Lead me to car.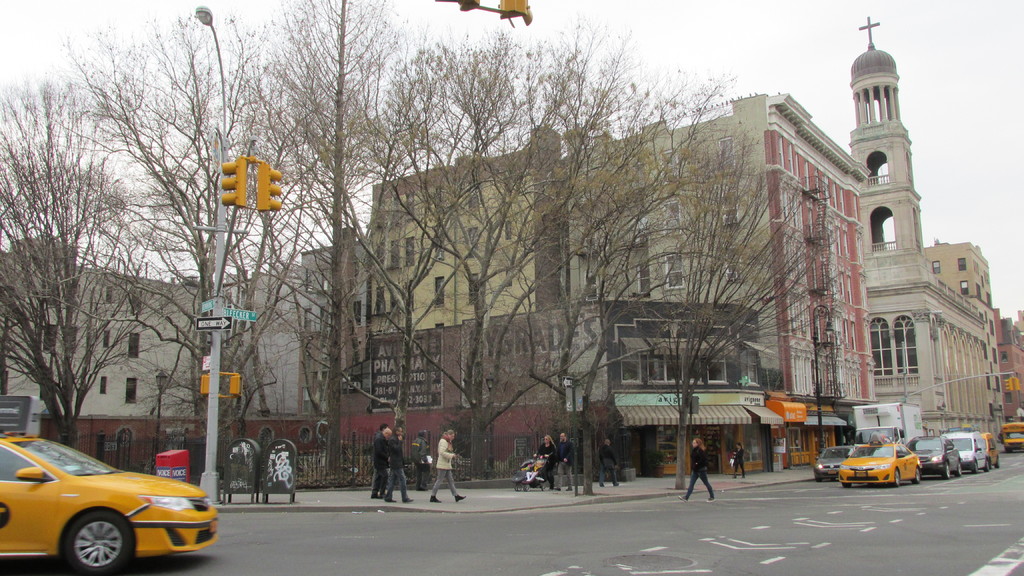
Lead to bbox=(811, 439, 850, 486).
